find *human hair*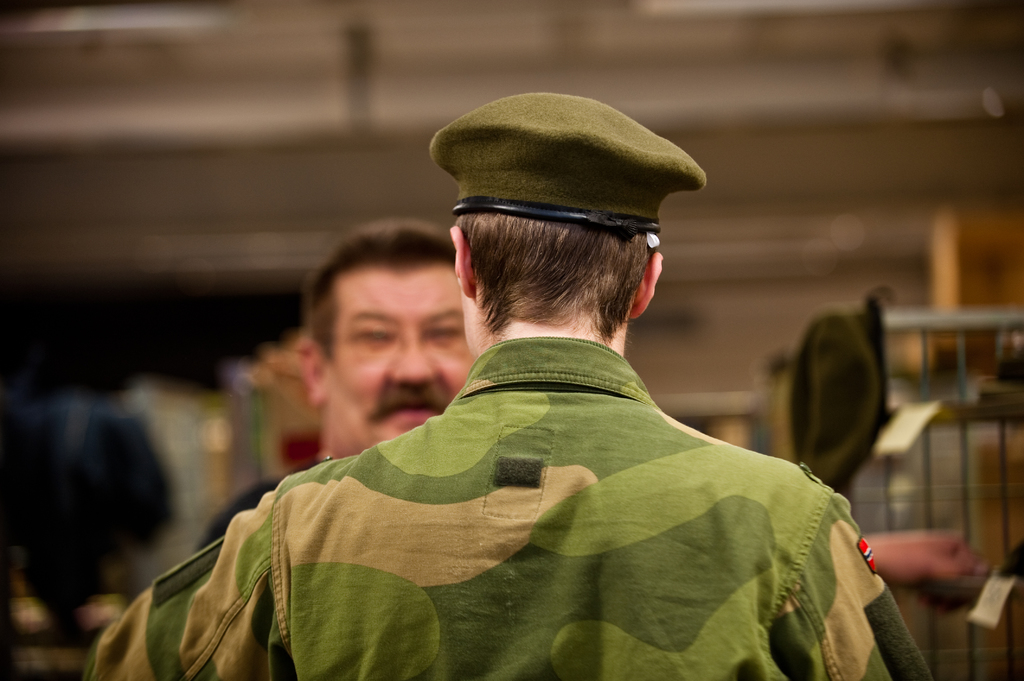
{"left": 452, "top": 216, "right": 642, "bottom": 340}
